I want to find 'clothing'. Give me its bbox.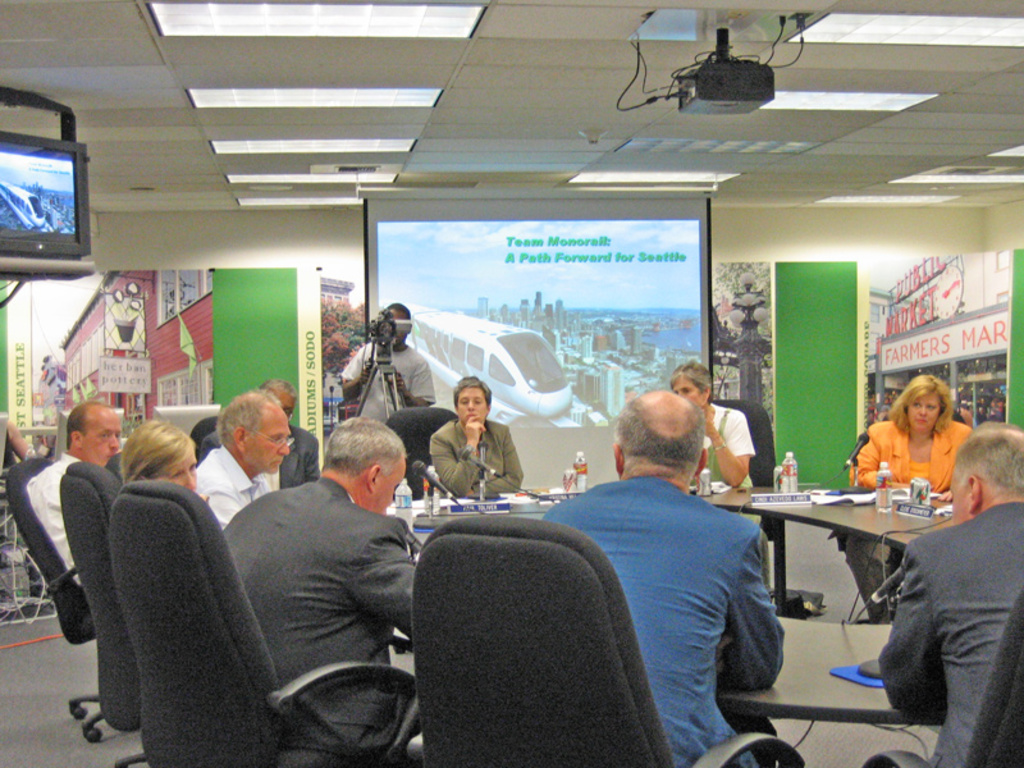
BBox(588, 434, 791, 744).
